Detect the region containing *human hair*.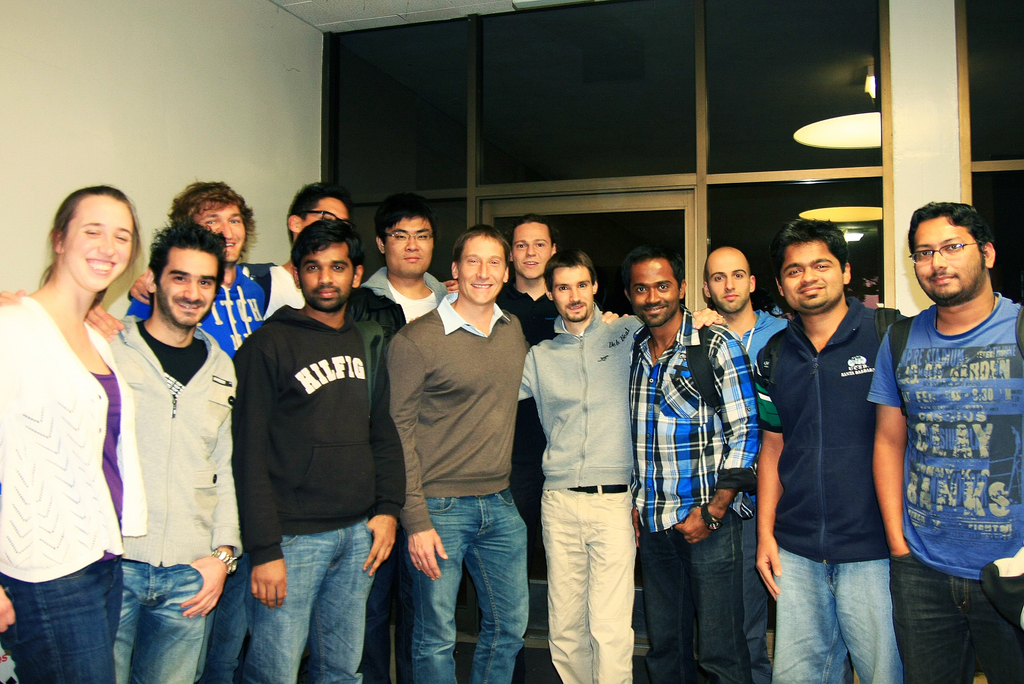
Rect(289, 188, 358, 234).
